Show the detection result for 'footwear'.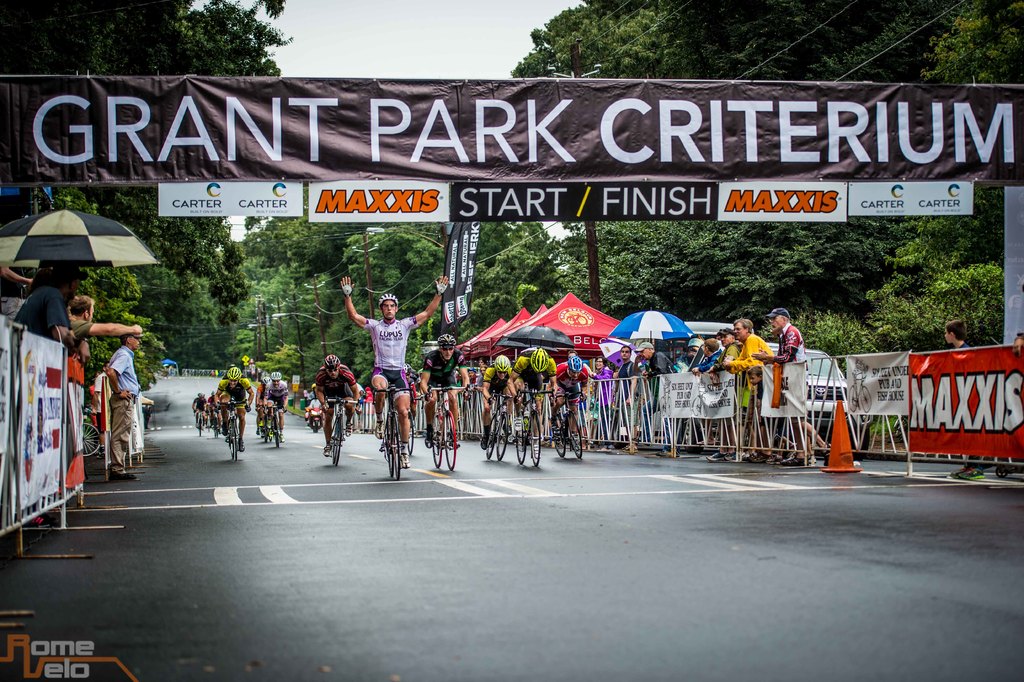
select_region(340, 417, 356, 435).
